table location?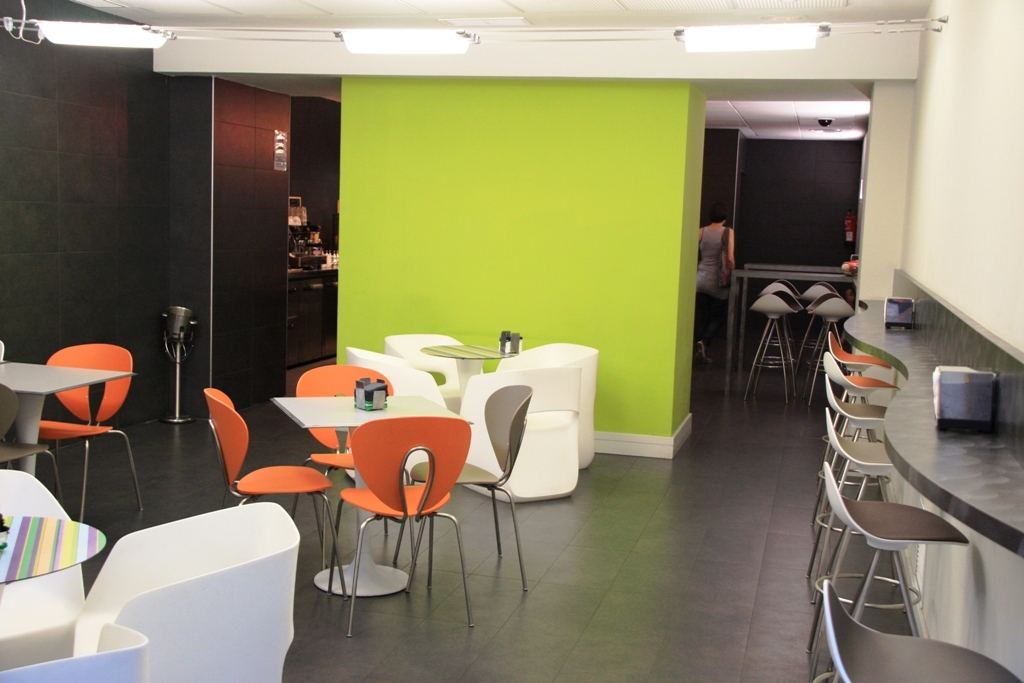
box=[287, 397, 496, 624]
